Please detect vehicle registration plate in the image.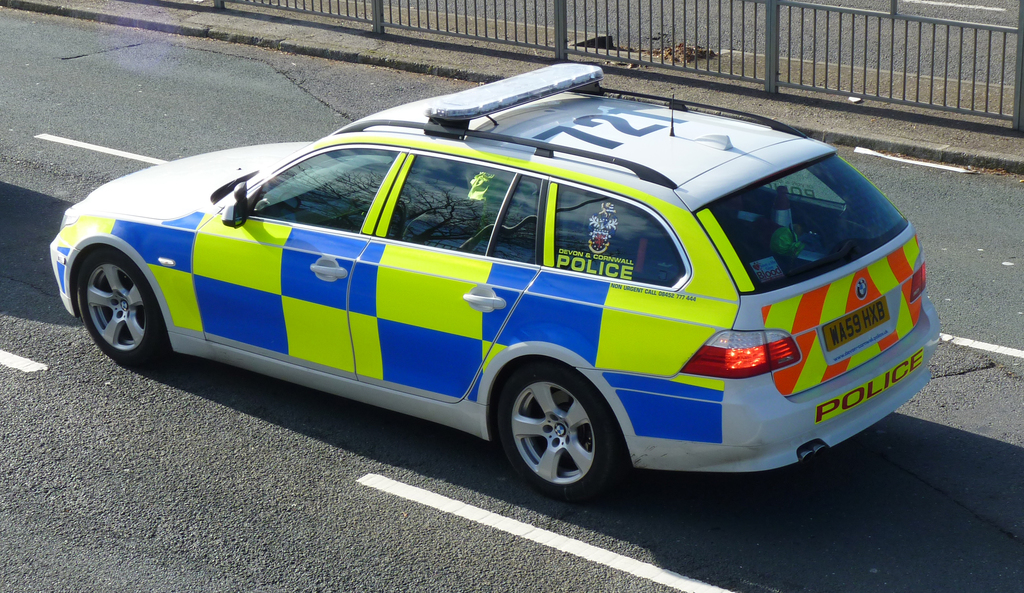
left=817, top=291, right=893, bottom=350.
